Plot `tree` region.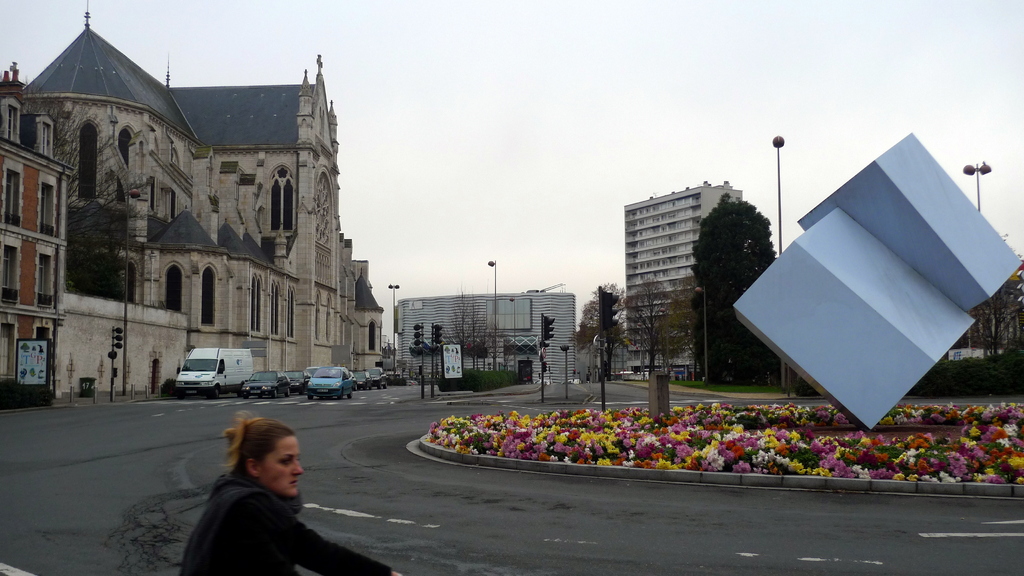
Plotted at [668, 273, 708, 381].
